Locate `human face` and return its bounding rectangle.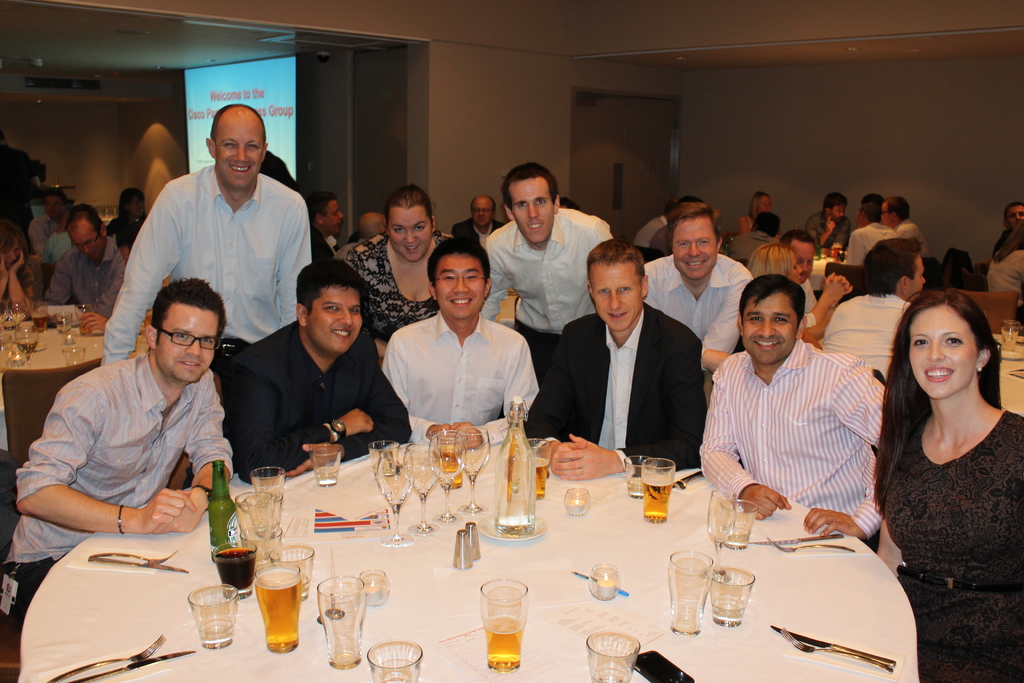
433,256,485,321.
